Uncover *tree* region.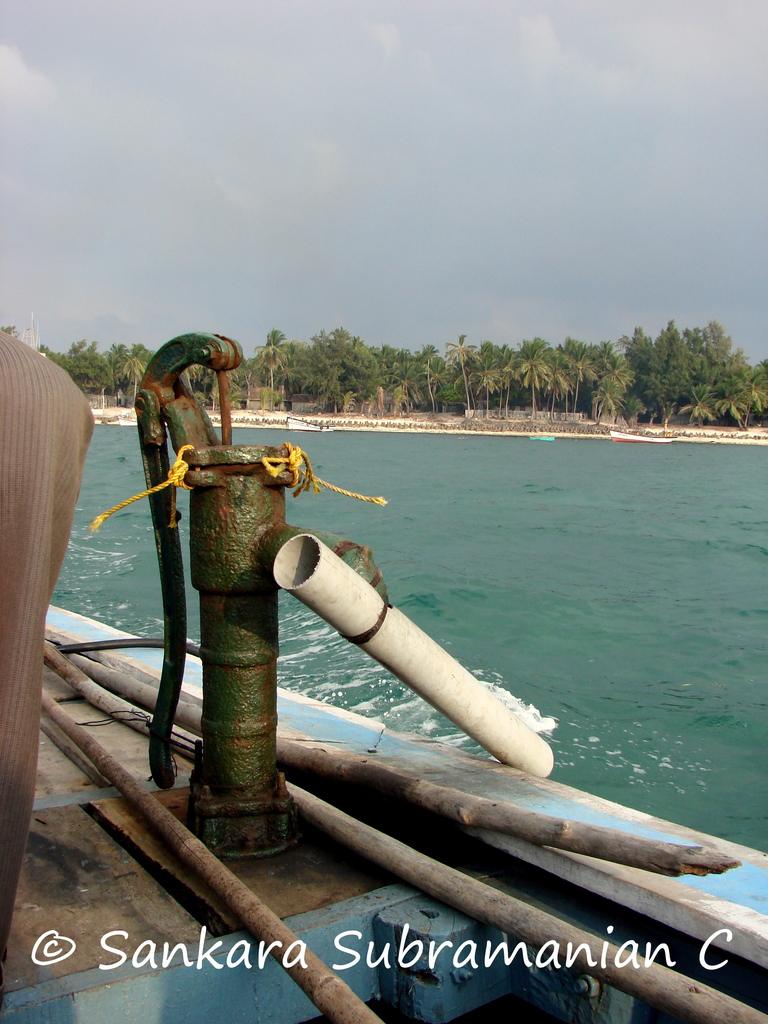
Uncovered: box(39, 343, 69, 367).
